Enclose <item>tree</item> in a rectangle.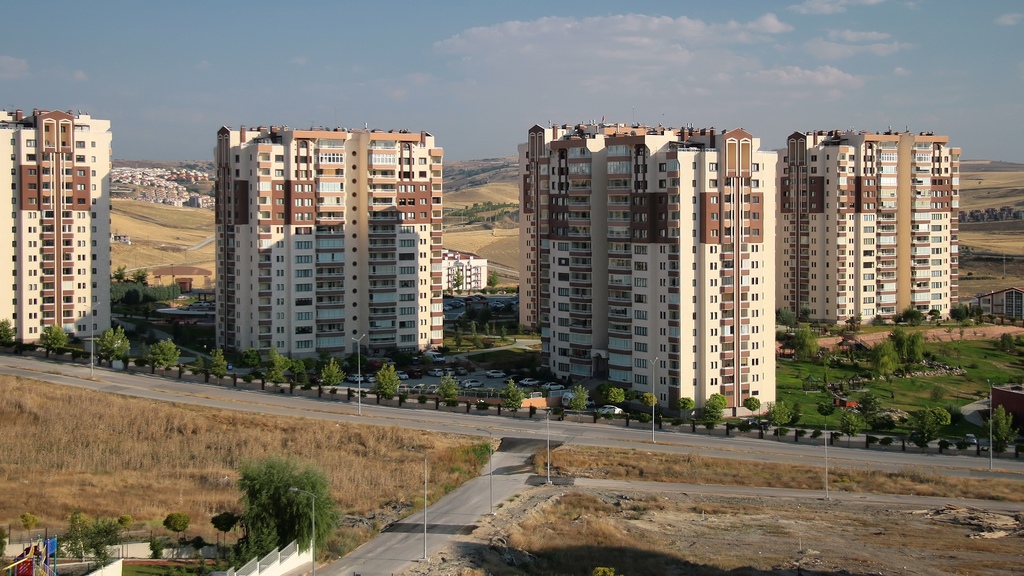
locate(930, 406, 951, 429).
